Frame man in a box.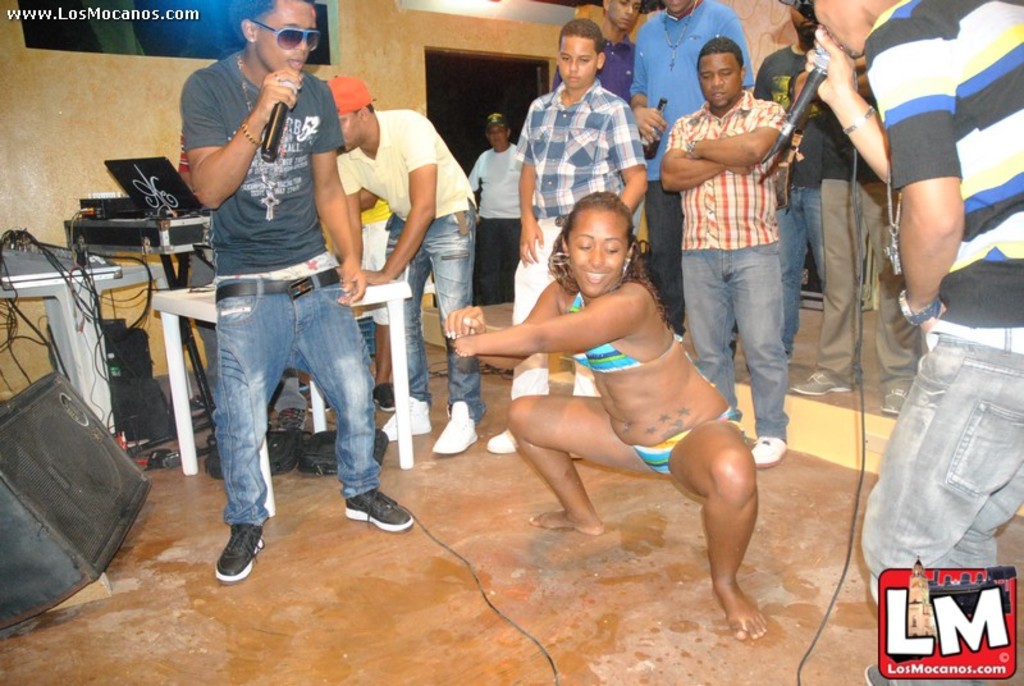
crop(746, 5, 829, 365).
